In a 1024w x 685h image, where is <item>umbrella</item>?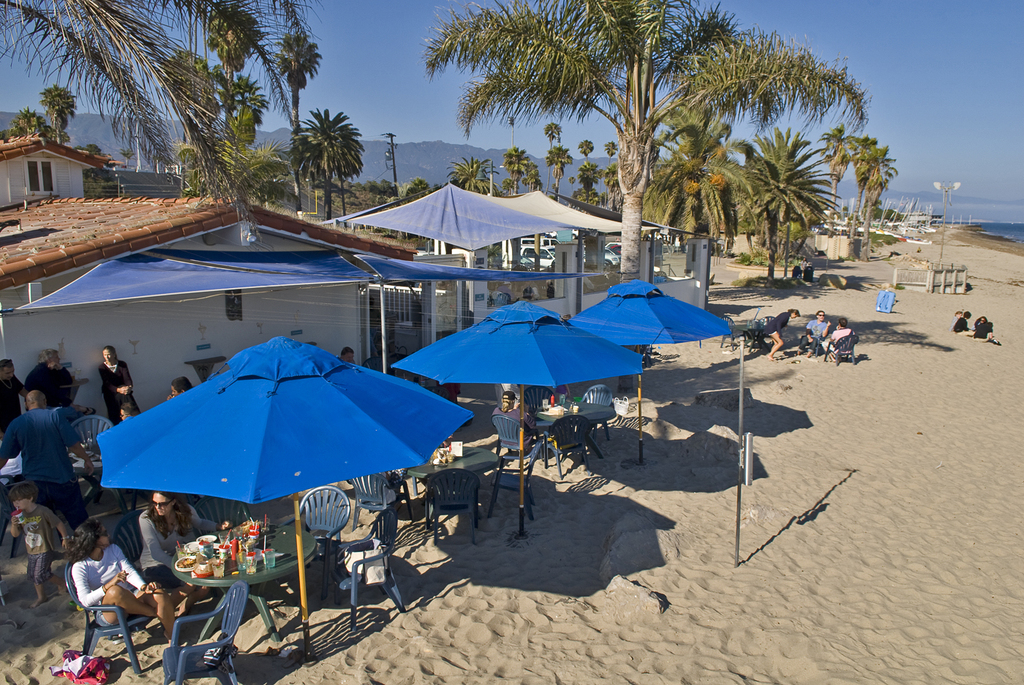
bbox=(566, 279, 732, 465).
